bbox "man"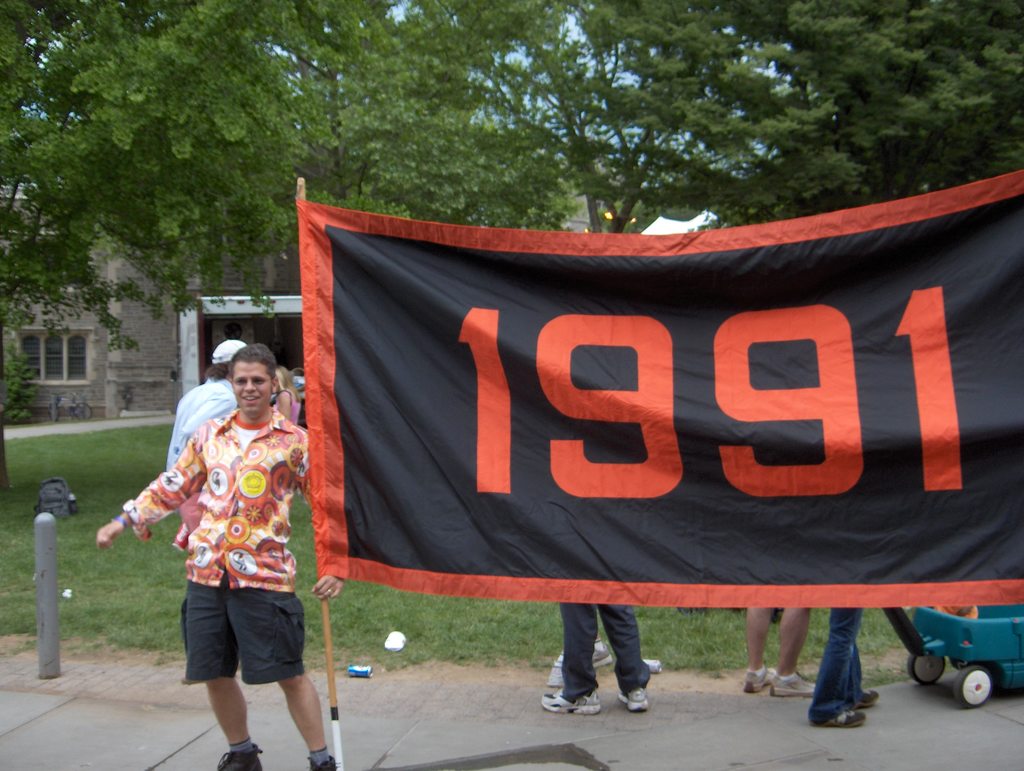
538:604:655:714
